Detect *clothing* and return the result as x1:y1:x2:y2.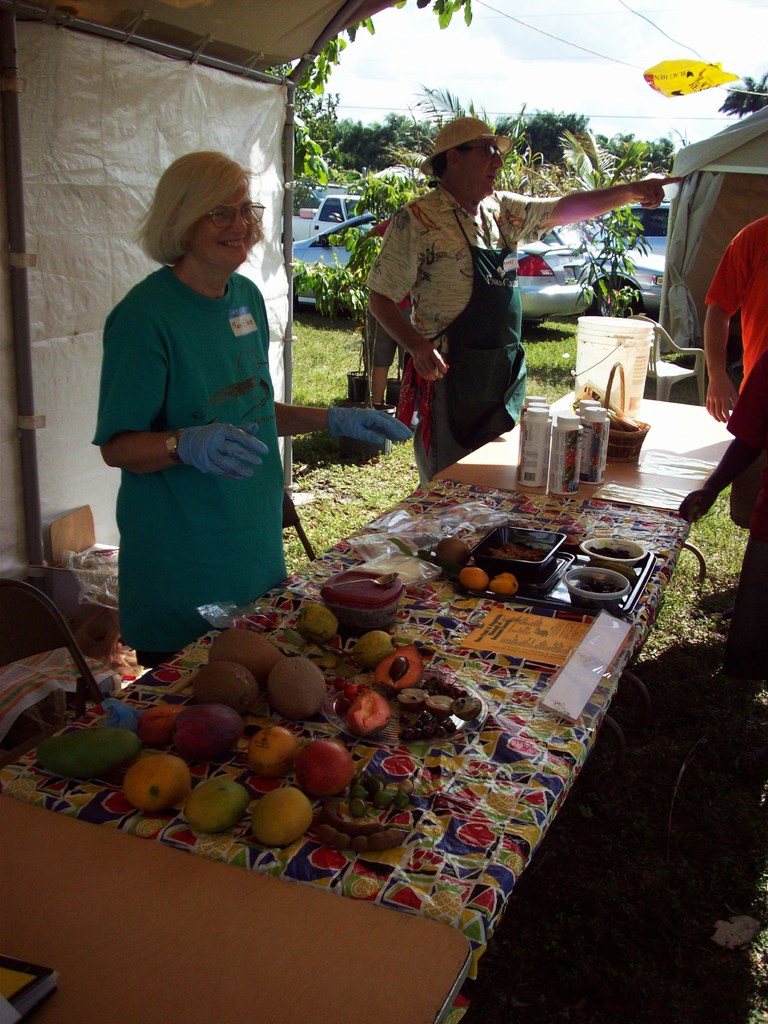
372:194:558:493.
